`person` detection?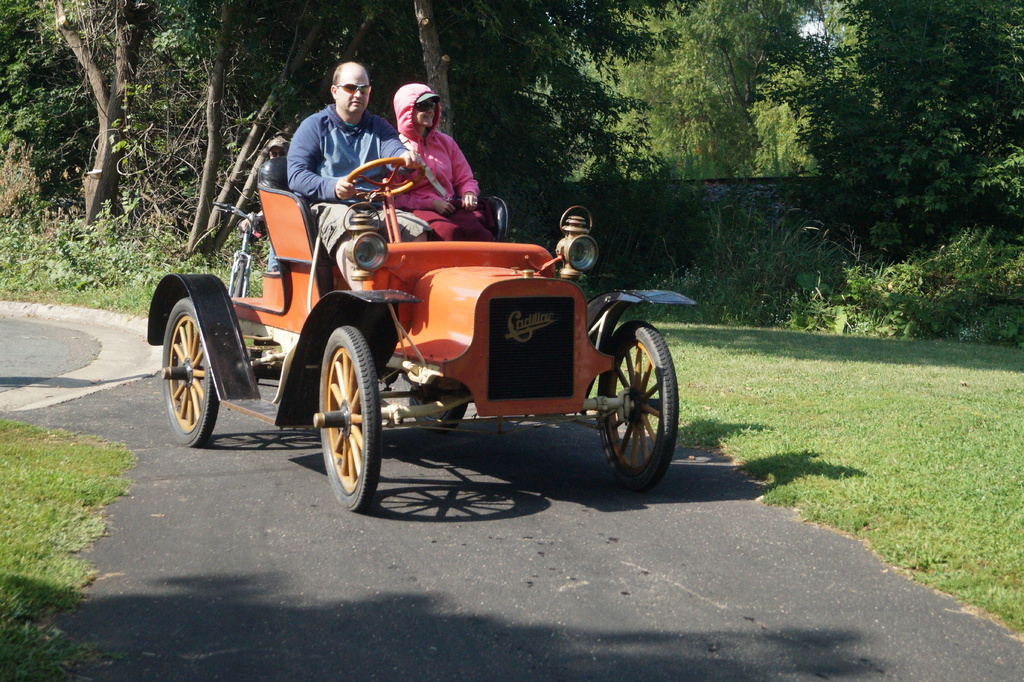
(x1=394, y1=79, x2=501, y2=245)
